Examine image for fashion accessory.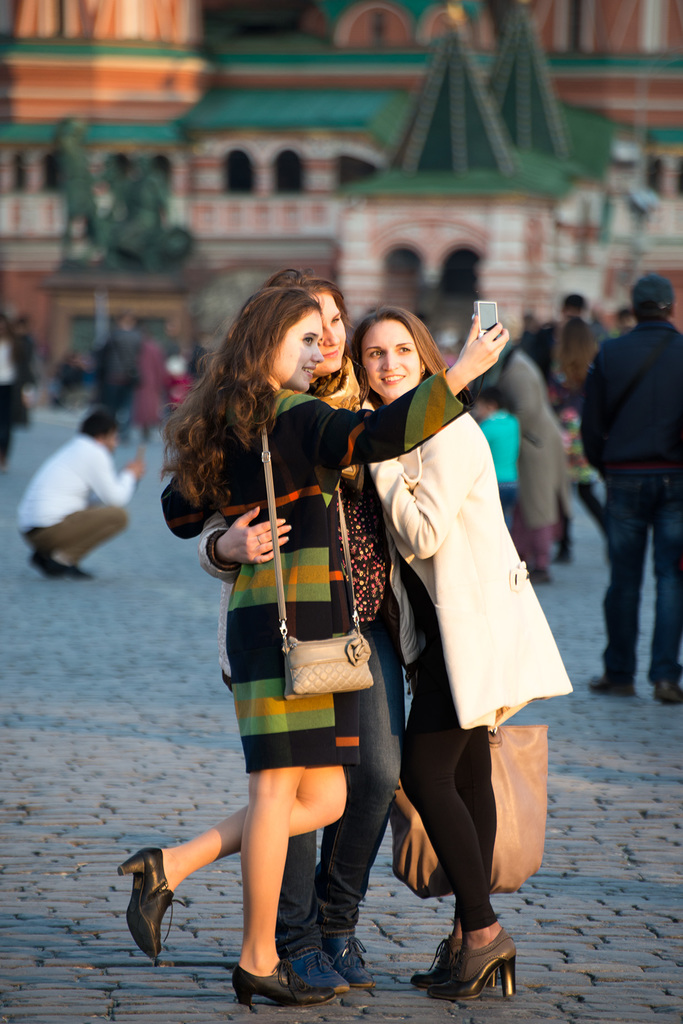
Examination result: Rect(386, 717, 552, 897).
